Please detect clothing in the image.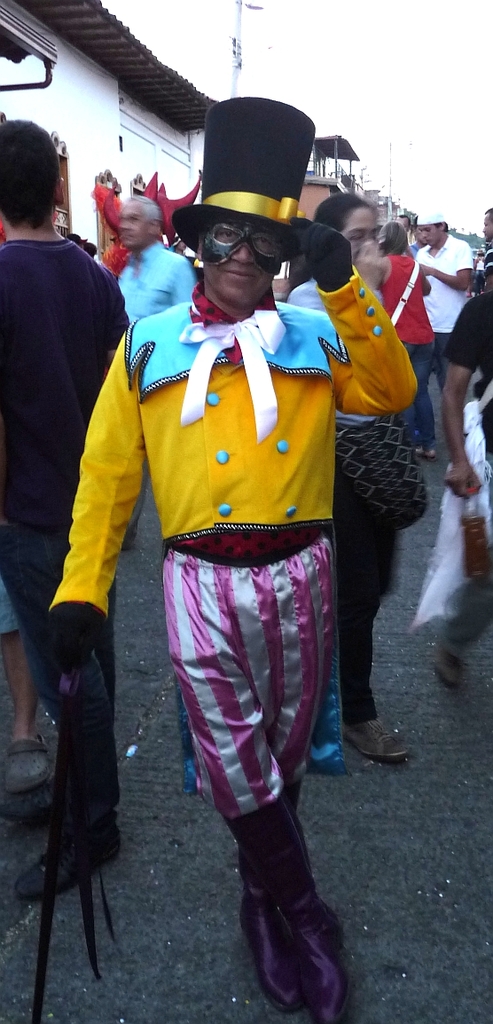
bbox=[445, 275, 492, 443].
